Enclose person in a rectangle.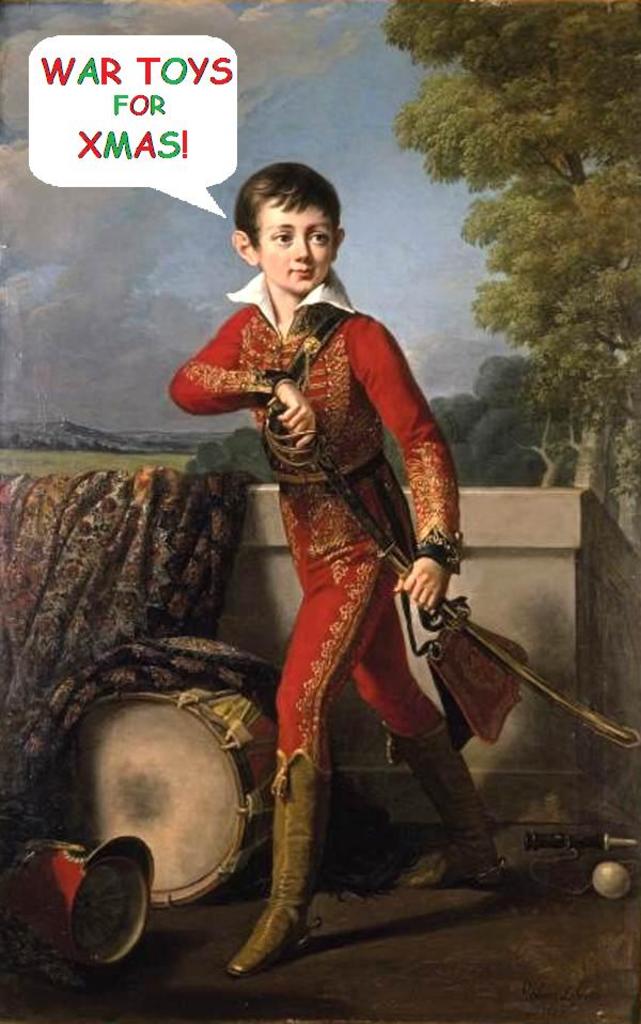
bbox=[172, 162, 504, 975].
